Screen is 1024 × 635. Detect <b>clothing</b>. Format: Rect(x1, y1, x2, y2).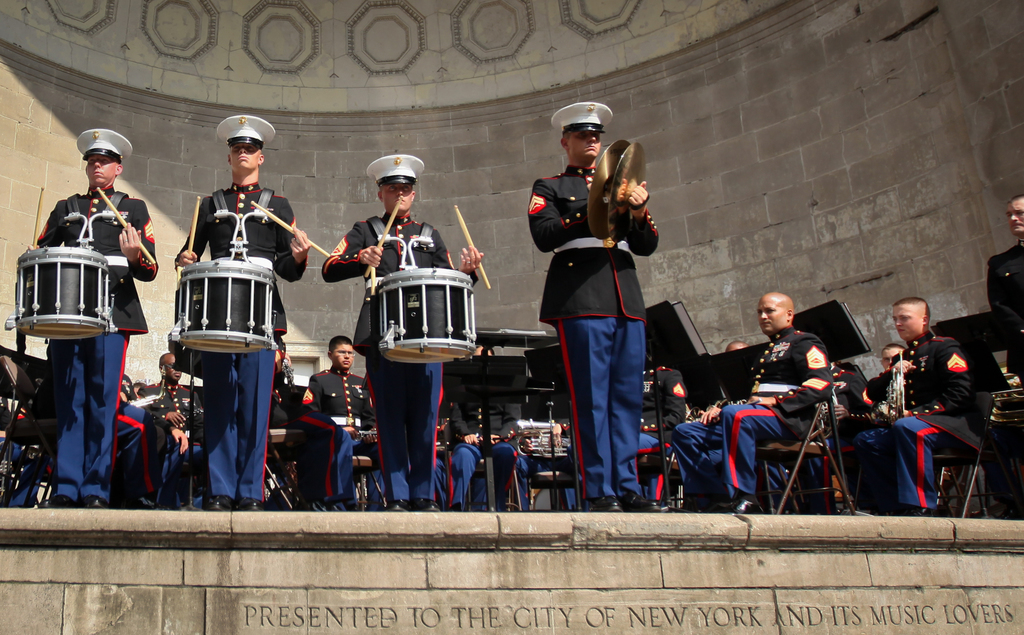
Rect(302, 369, 385, 503).
